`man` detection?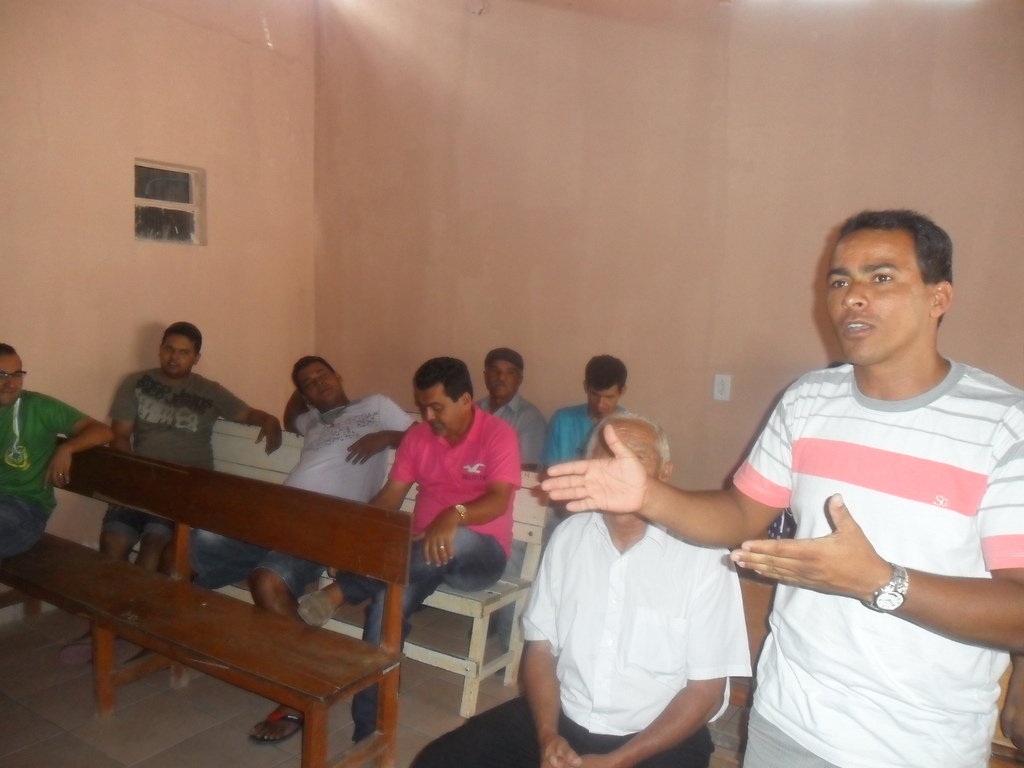
(540,207,1023,767)
